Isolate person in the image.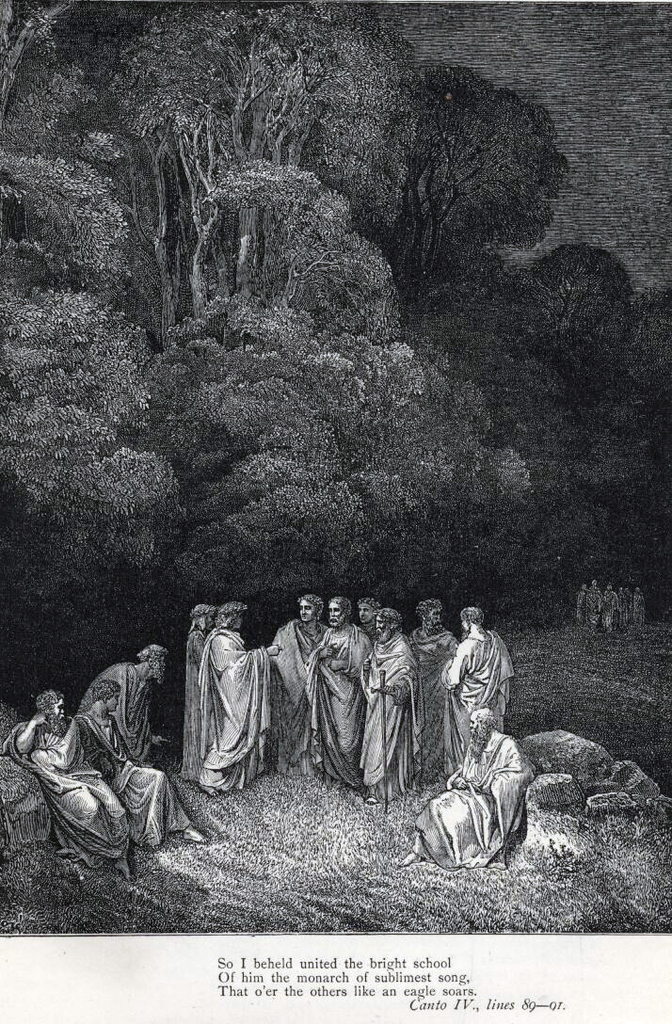
Isolated region: {"left": 272, "top": 595, "right": 326, "bottom": 764}.
